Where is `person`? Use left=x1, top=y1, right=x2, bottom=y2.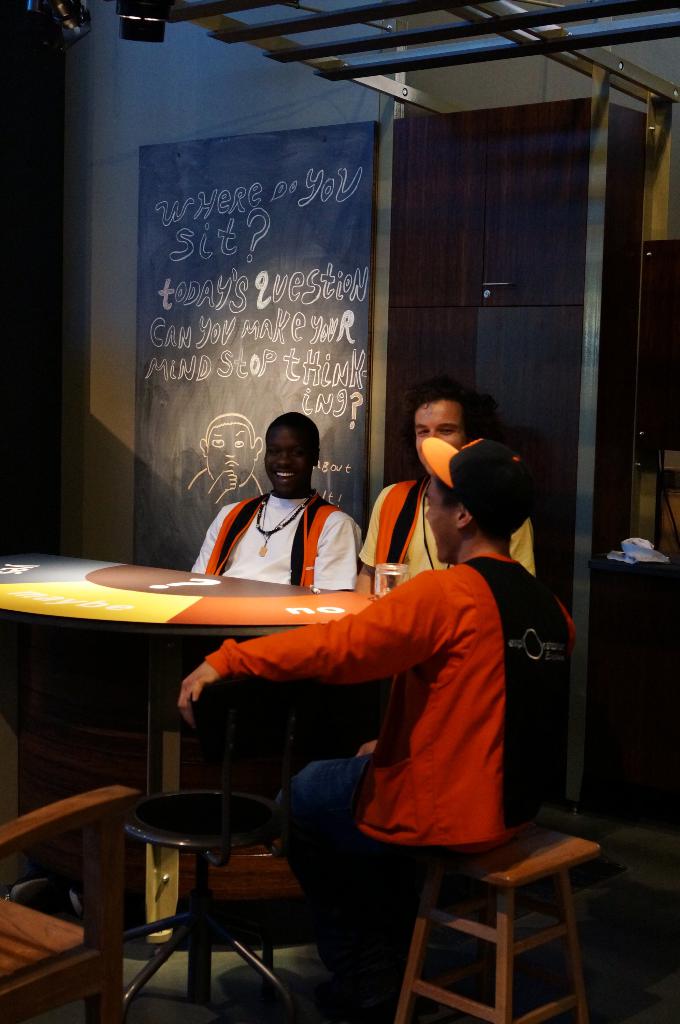
left=346, top=379, right=546, bottom=615.
